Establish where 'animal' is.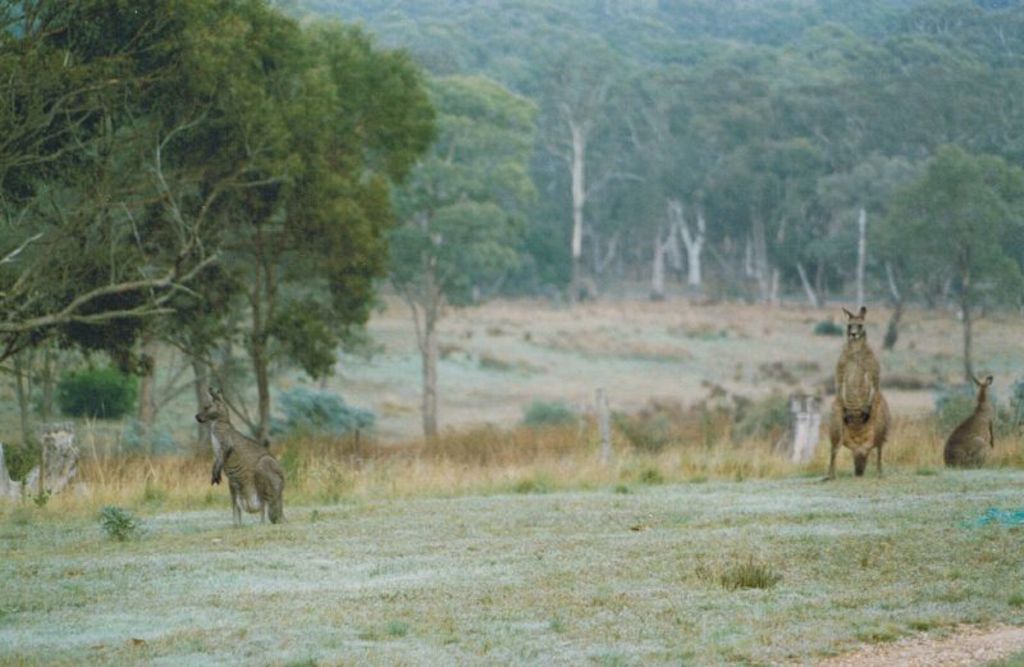
Established at [941,370,996,467].
